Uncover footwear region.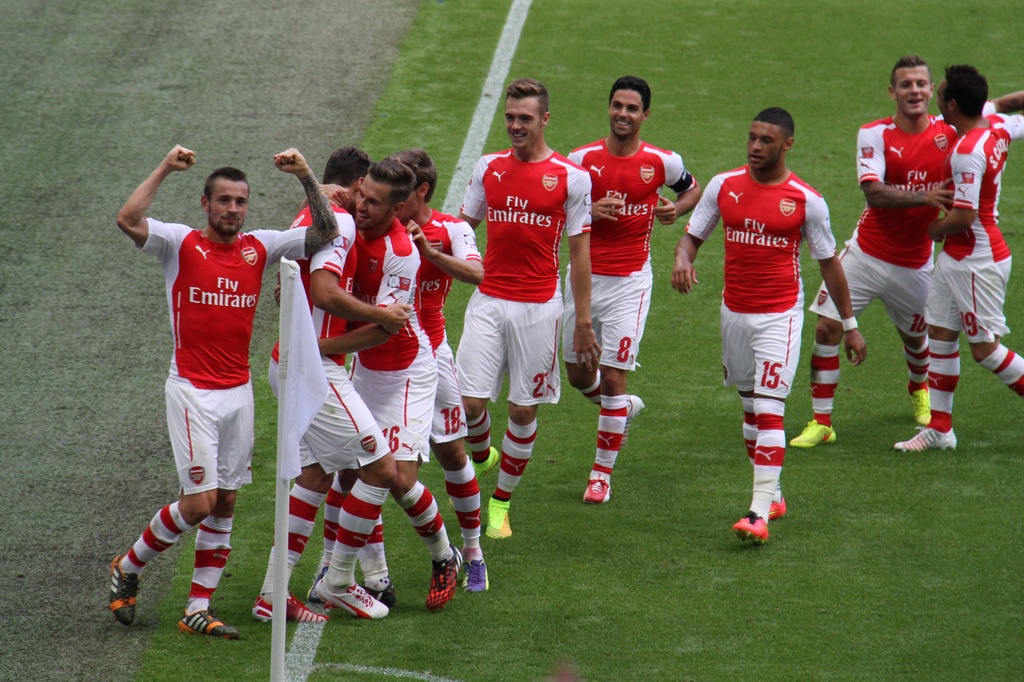
Uncovered: rect(110, 553, 136, 626).
